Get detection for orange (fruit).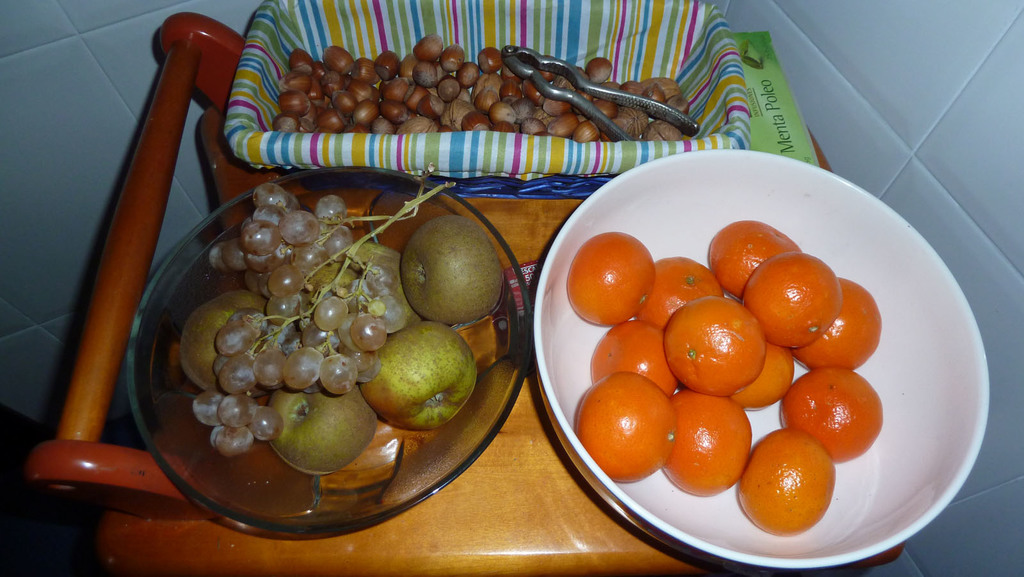
Detection: l=655, t=258, r=714, b=321.
